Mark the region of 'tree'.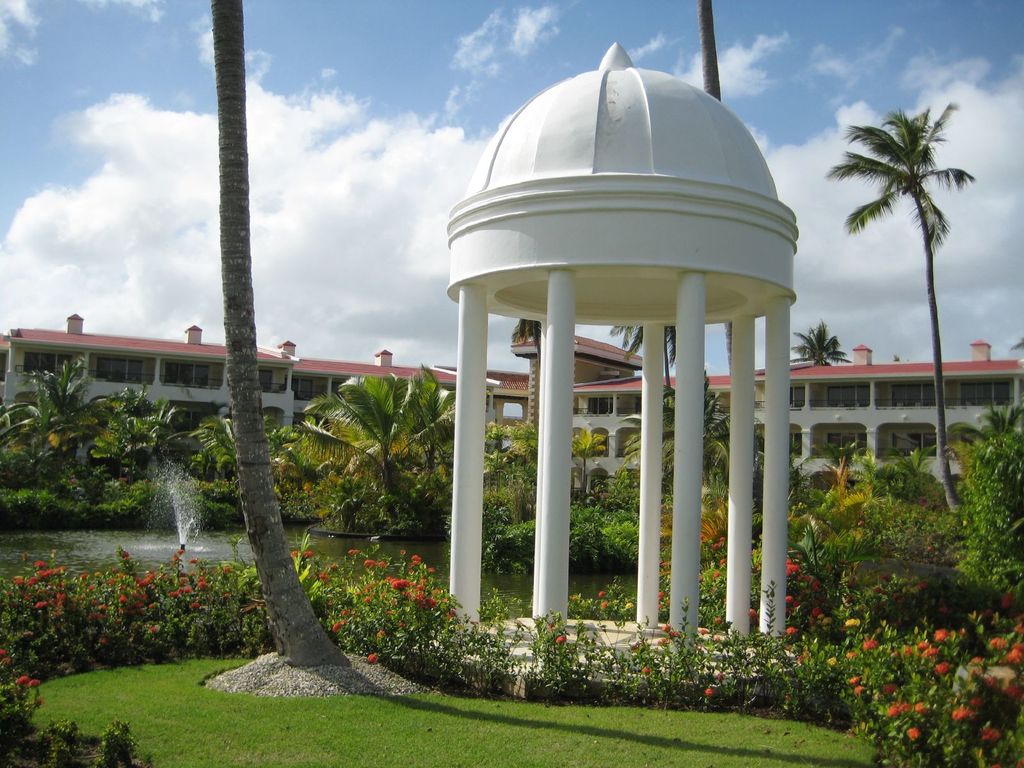
Region: (25, 355, 102, 470).
